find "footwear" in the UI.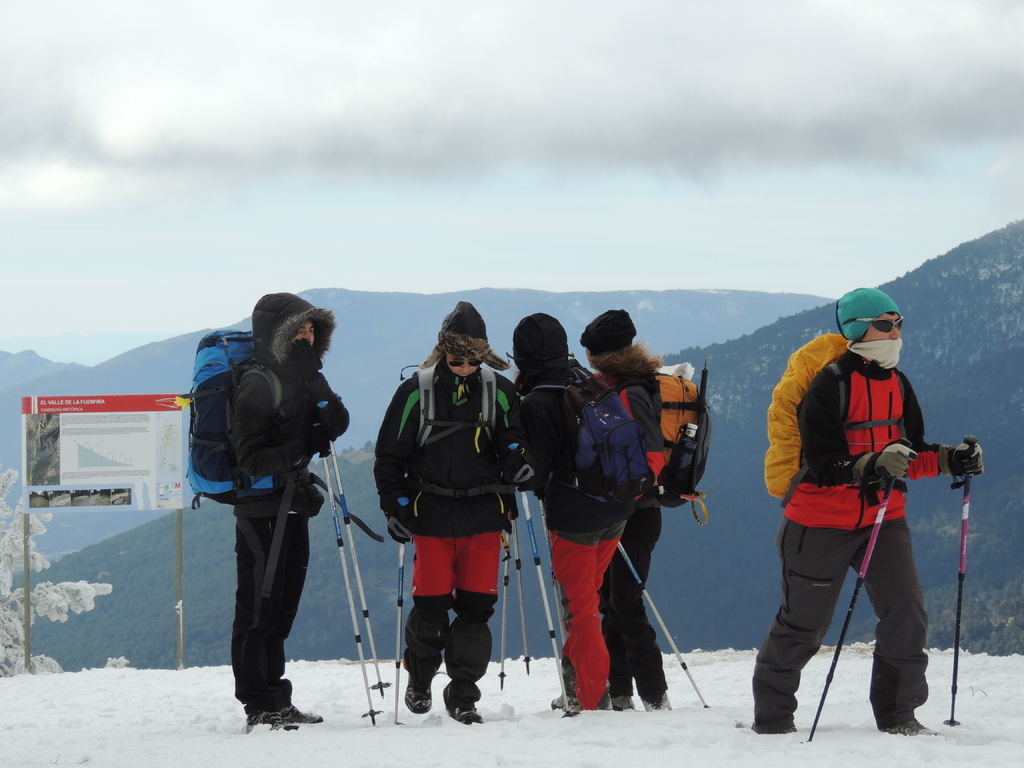
UI element at 886/720/946/736.
